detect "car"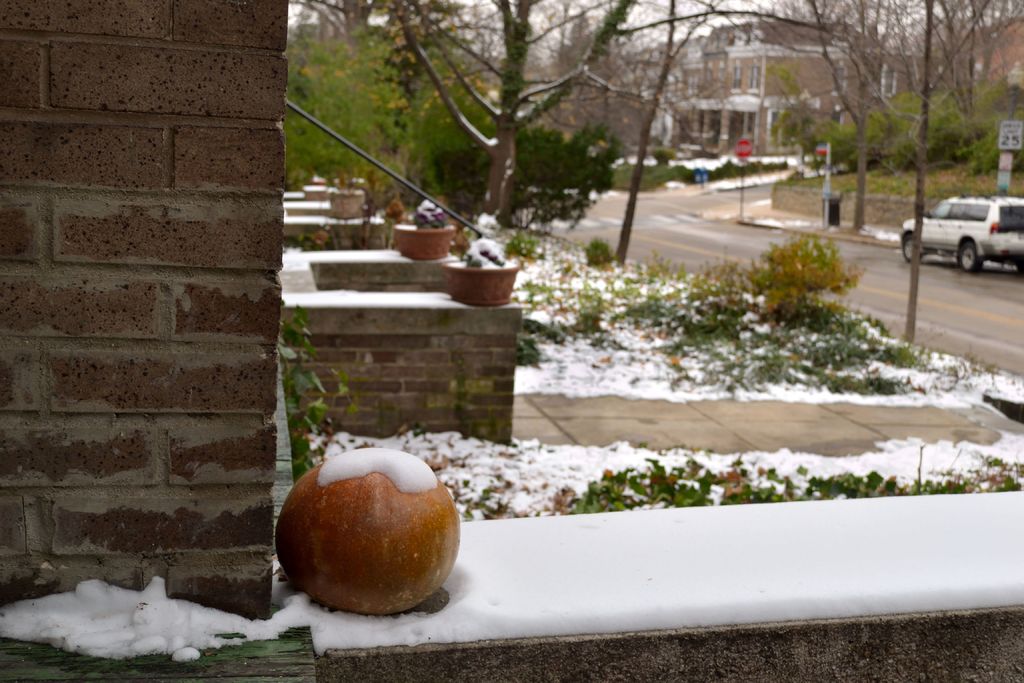
<box>886,175,1015,270</box>
